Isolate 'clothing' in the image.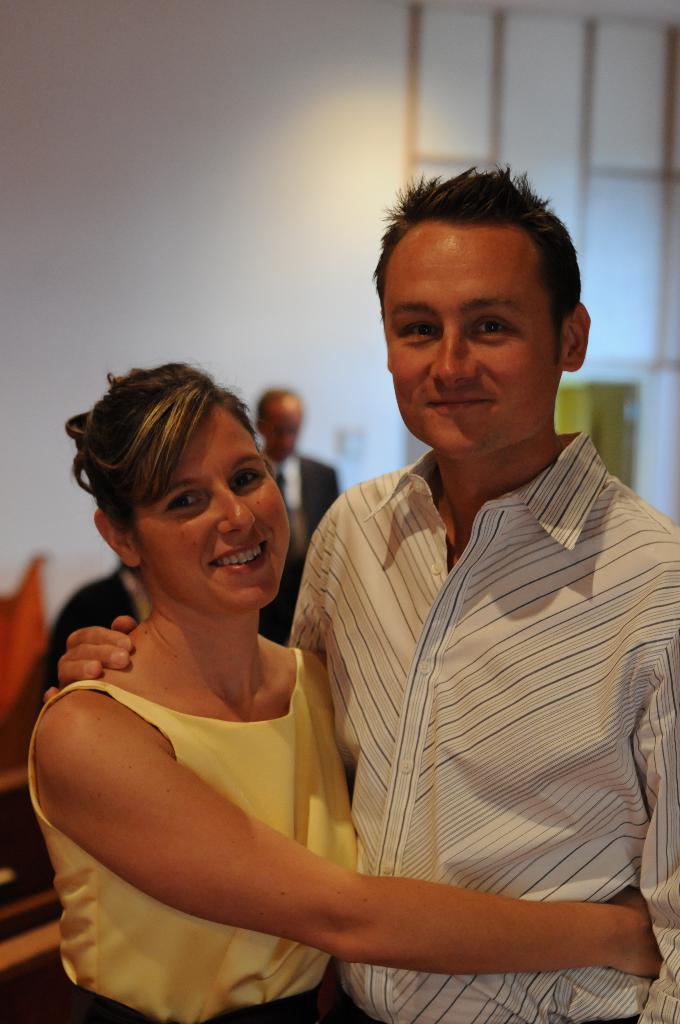
Isolated region: {"x1": 276, "y1": 415, "x2": 676, "y2": 980}.
